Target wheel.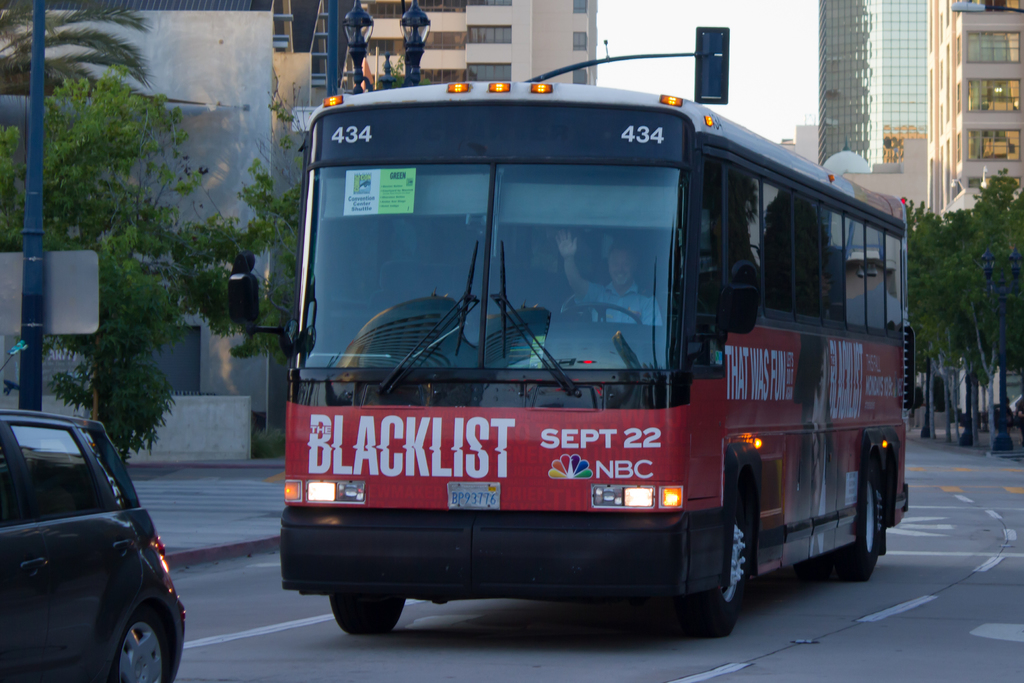
Target region: [840,460,881,583].
